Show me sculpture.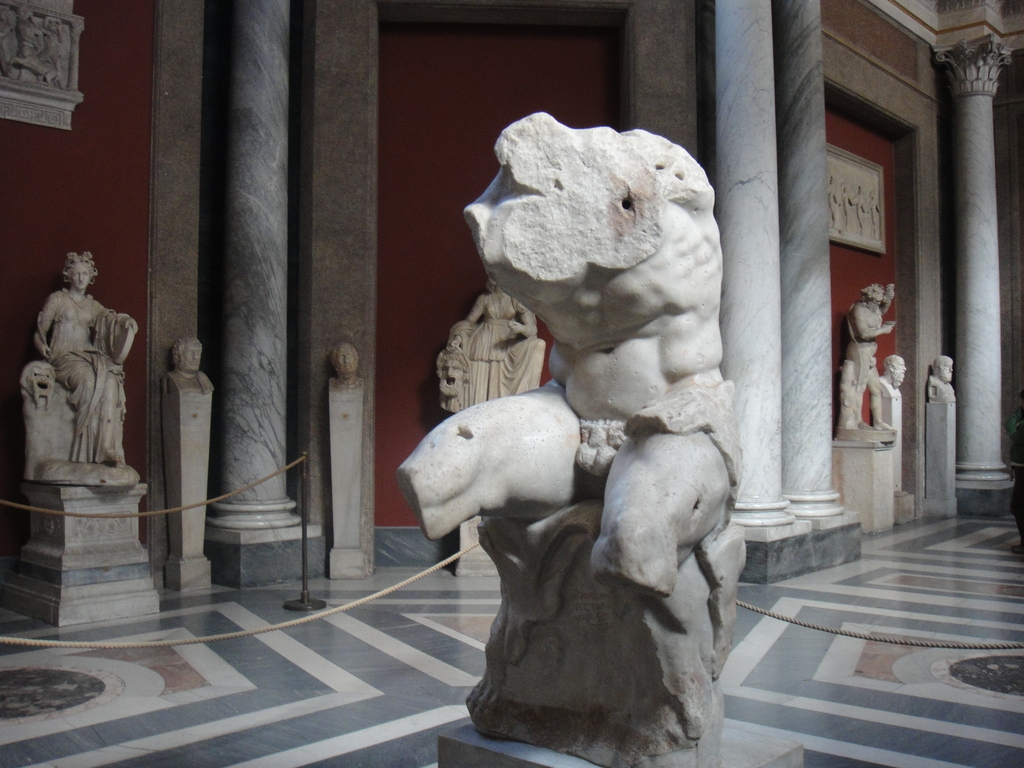
sculpture is here: x1=934 y1=358 x2=956 y2=389.
